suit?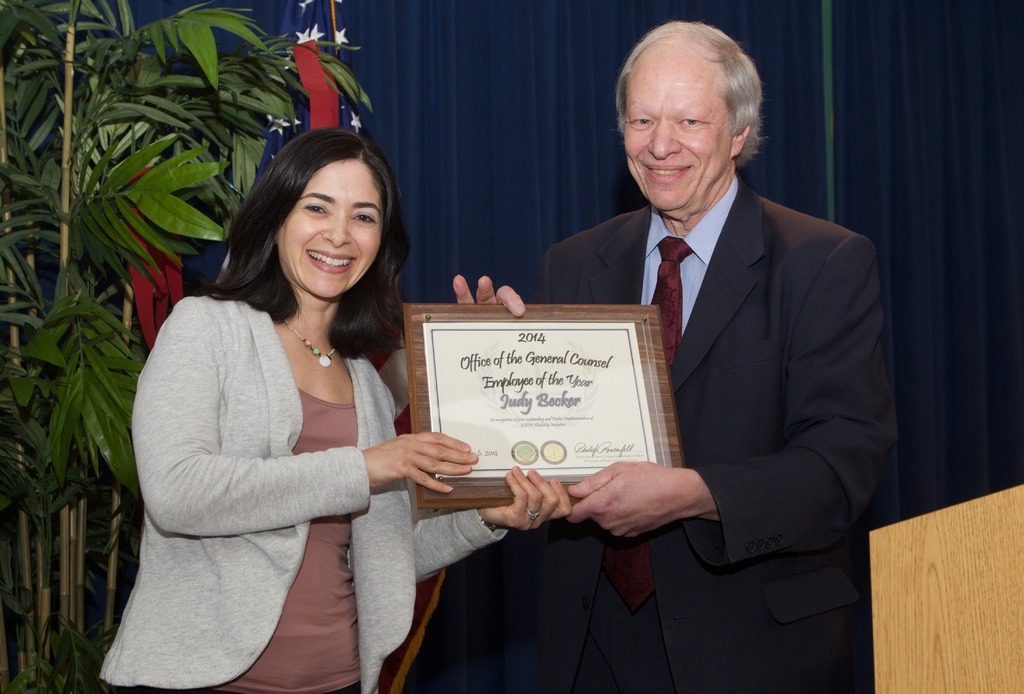
locate(537, 196, 897, 684)
